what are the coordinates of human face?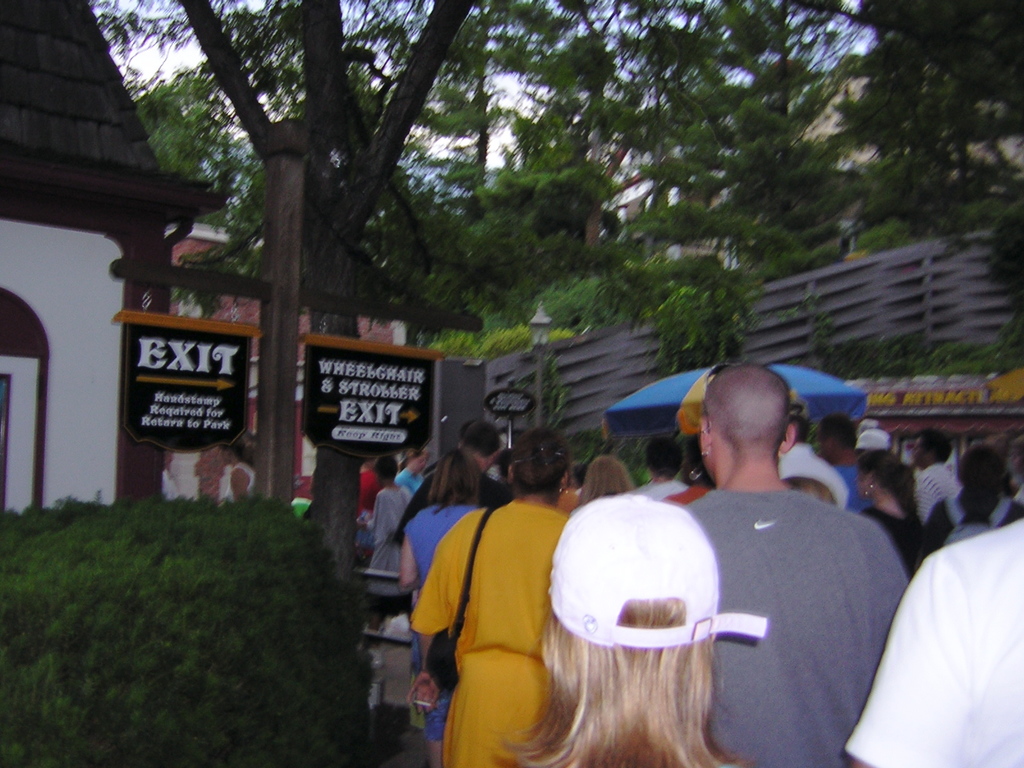
x1=815 y1=429 x2=829 y2=457.
